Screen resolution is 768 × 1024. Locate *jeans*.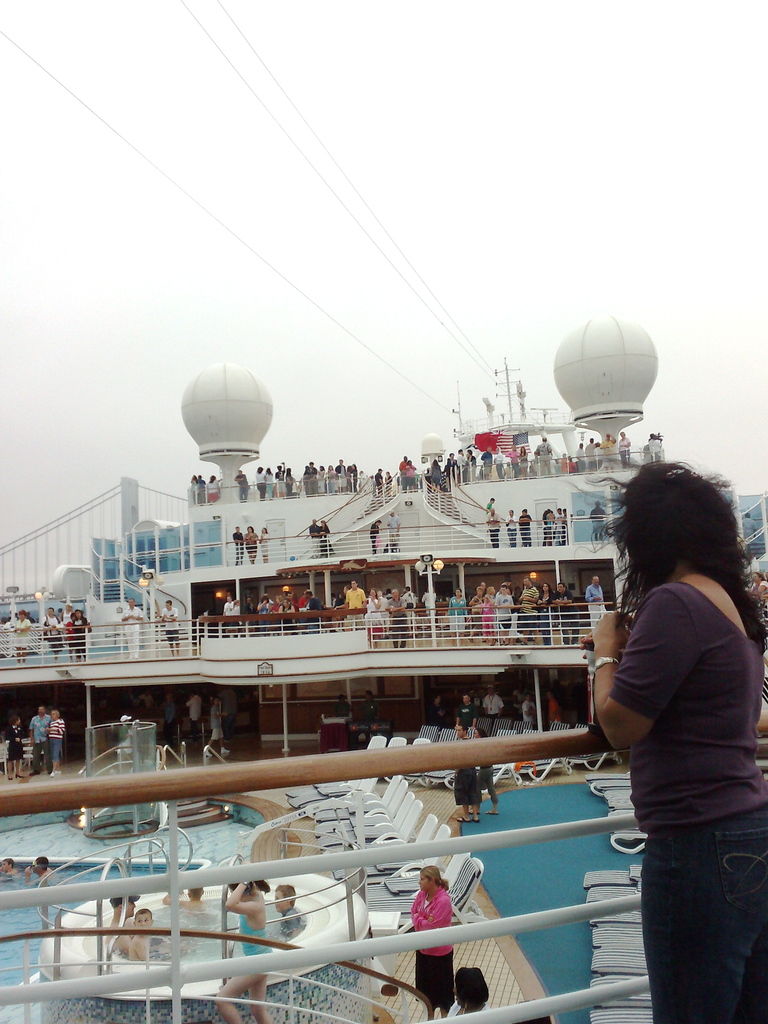
(307,619,324,636).
